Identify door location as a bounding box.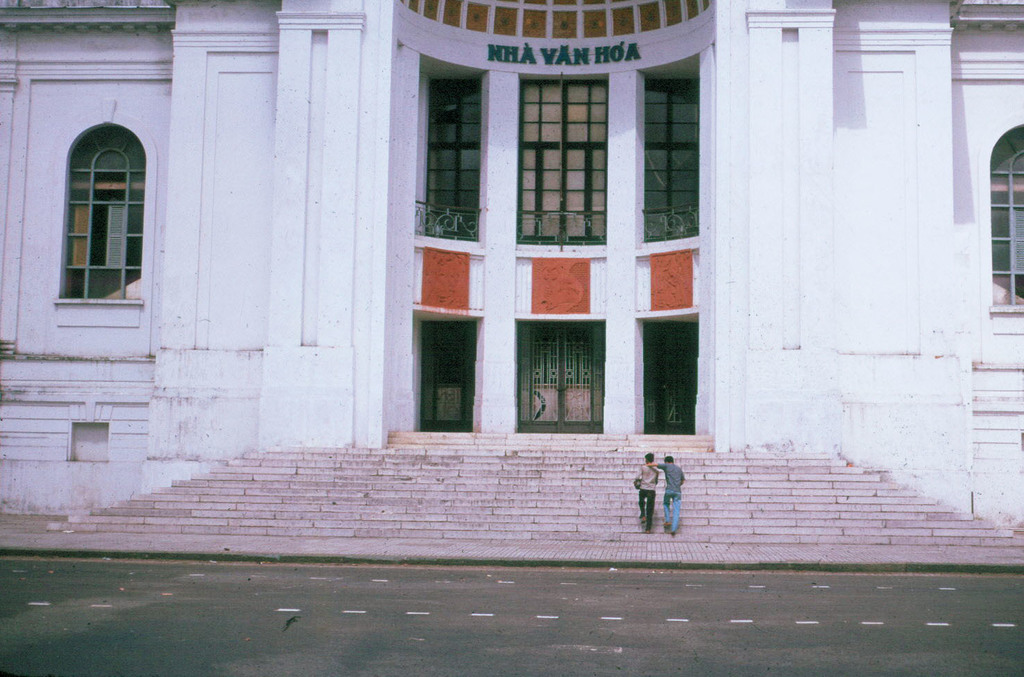
(433,343,470,426).
